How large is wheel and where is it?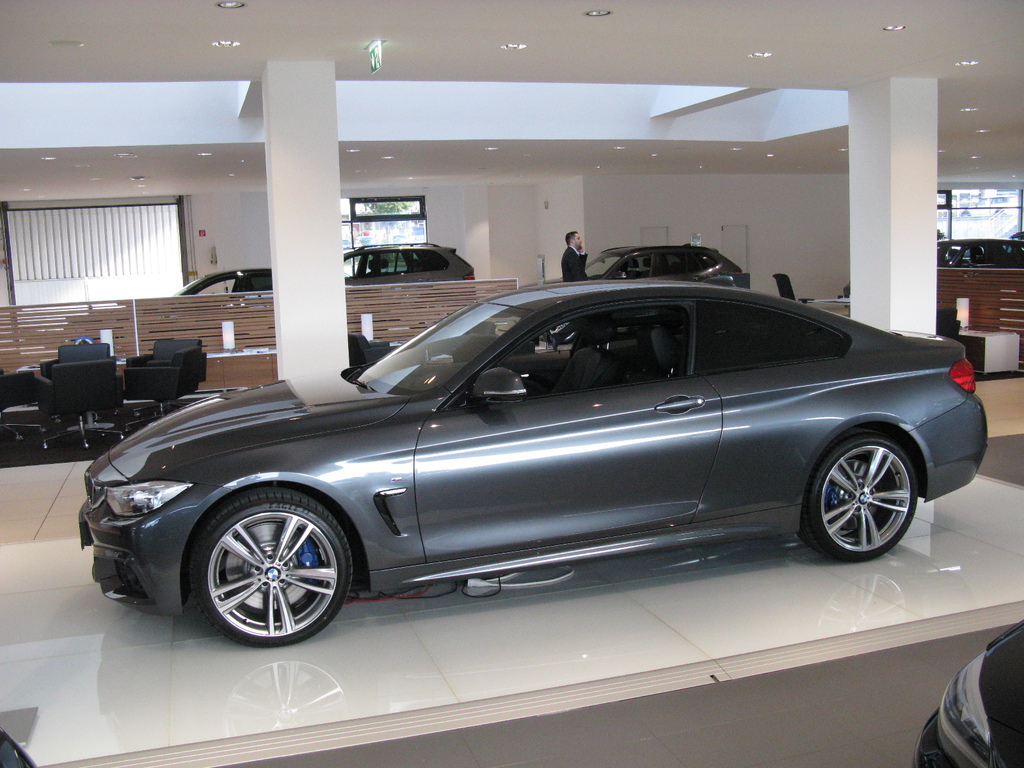
Bounding box: <box>187,499,346,641</box>.
